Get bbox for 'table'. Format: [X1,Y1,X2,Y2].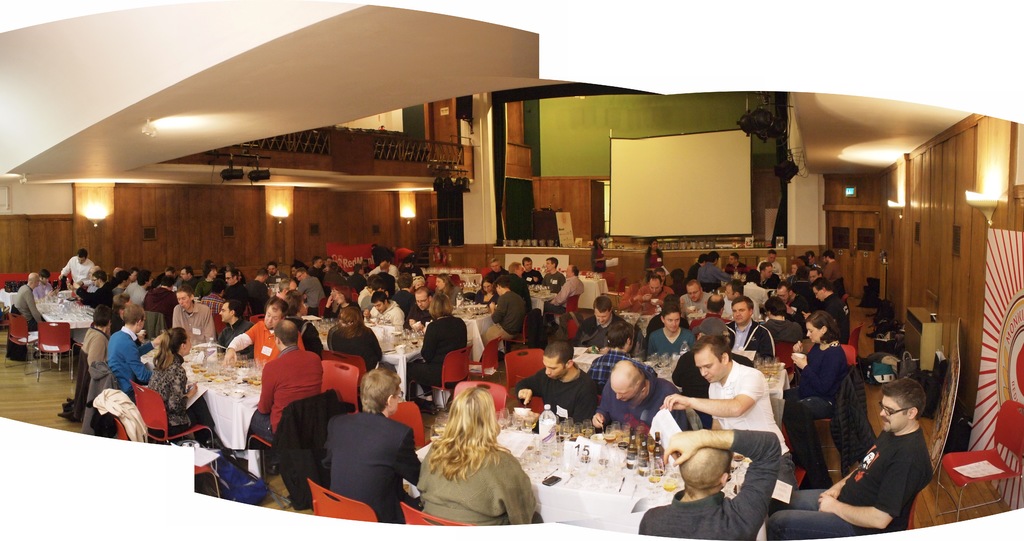
[141,342,269,453].
